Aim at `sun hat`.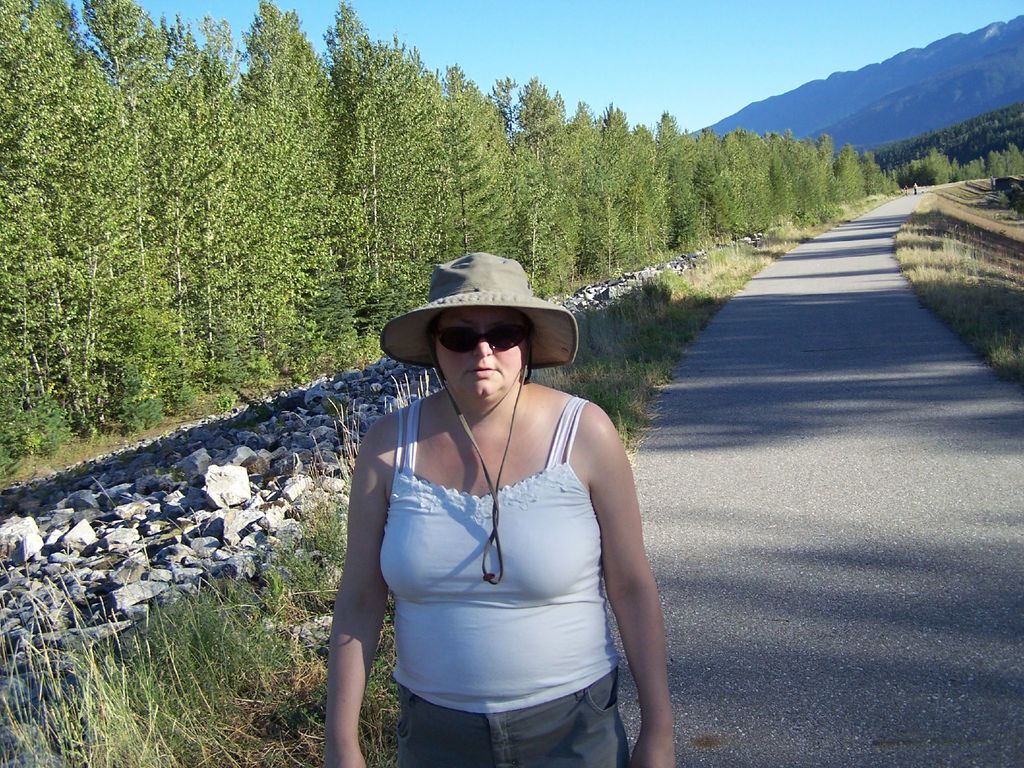
Aimed at left=375, top=252, right=580, bottom=581.
